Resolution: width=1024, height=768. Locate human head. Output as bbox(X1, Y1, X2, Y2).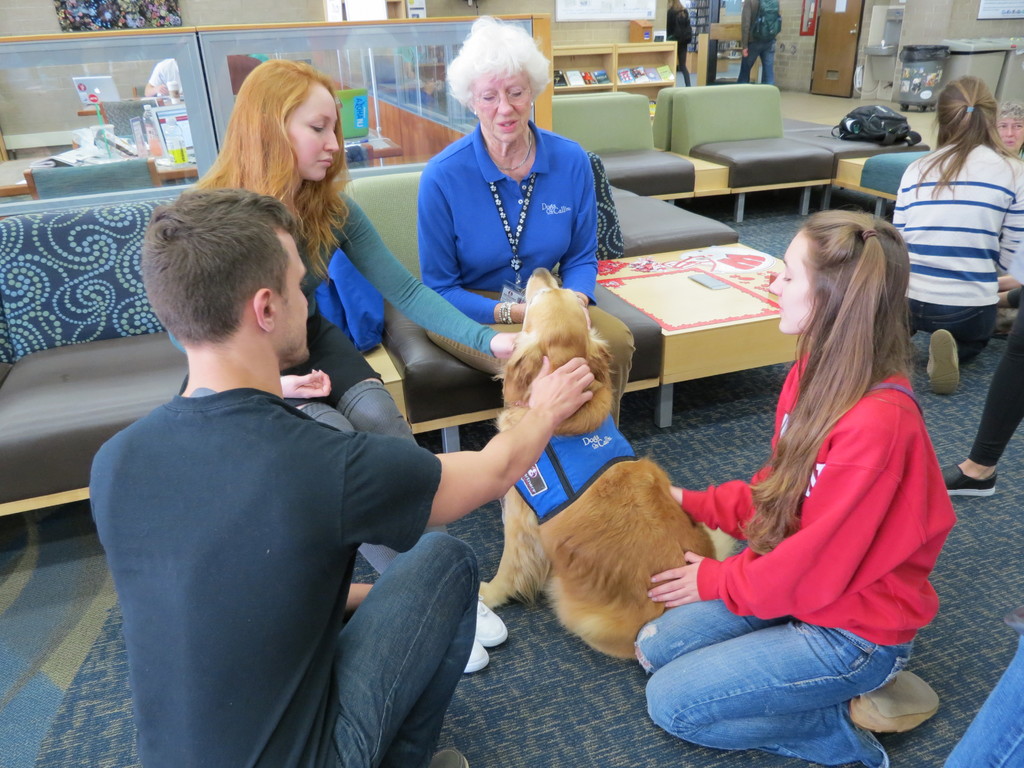
bbox(233, 58, 340, 186).
